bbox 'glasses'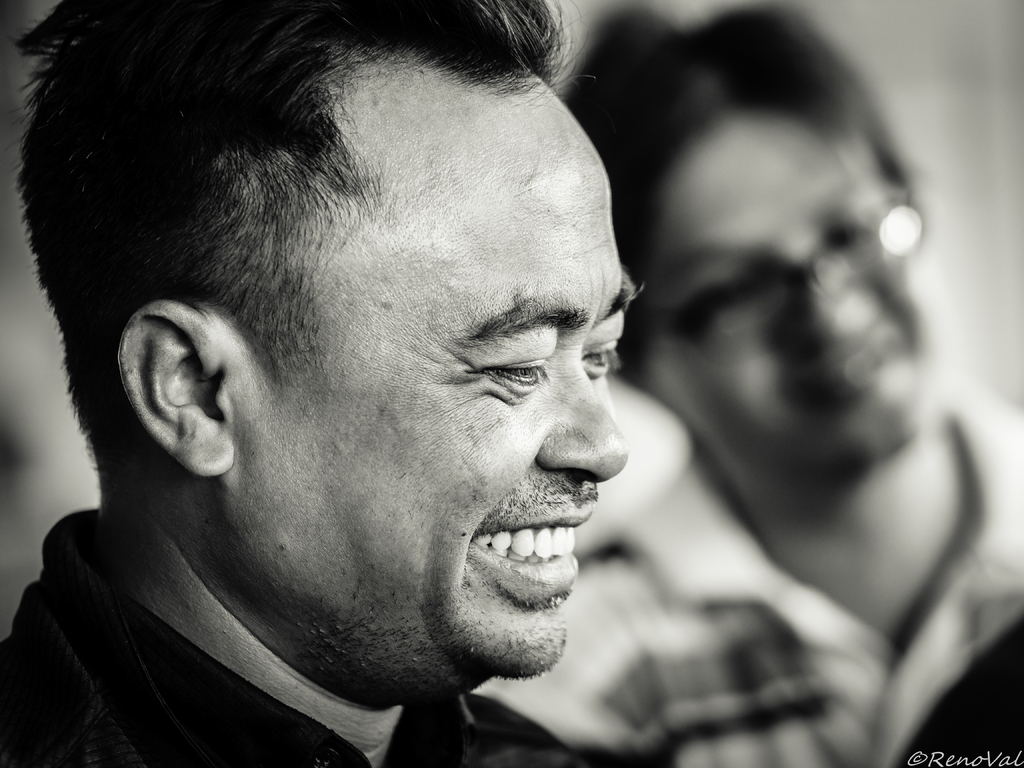
pyautogui.locateOnScreen(669, 203, 929, 372)
